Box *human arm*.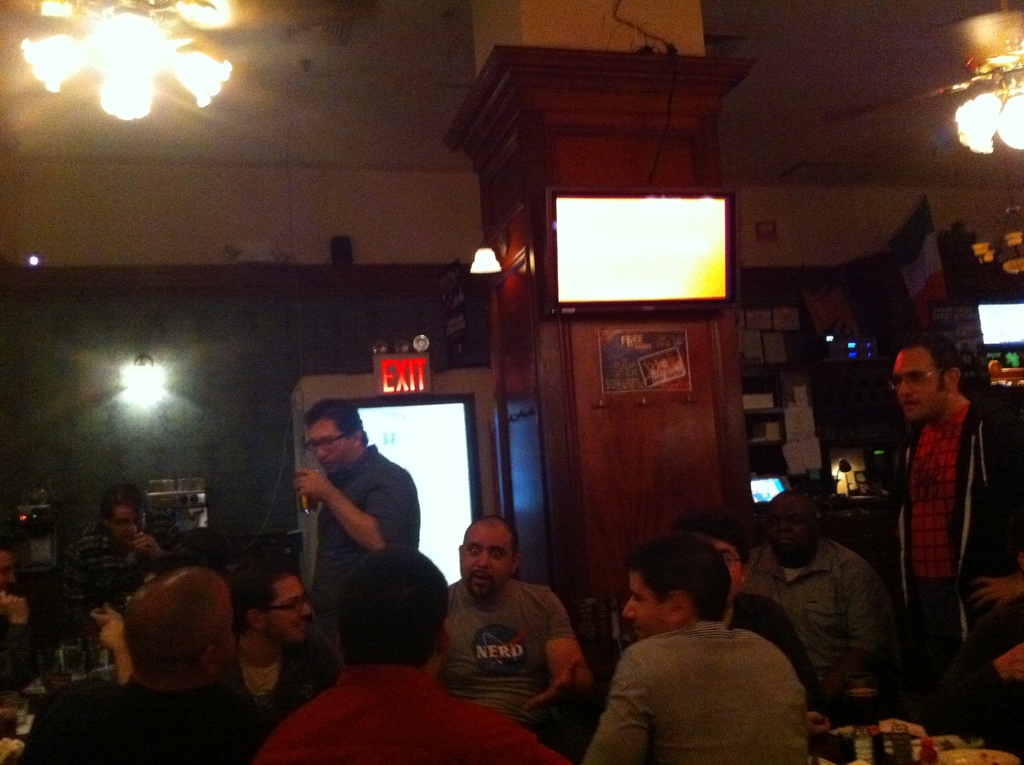
318/633/338/693.
